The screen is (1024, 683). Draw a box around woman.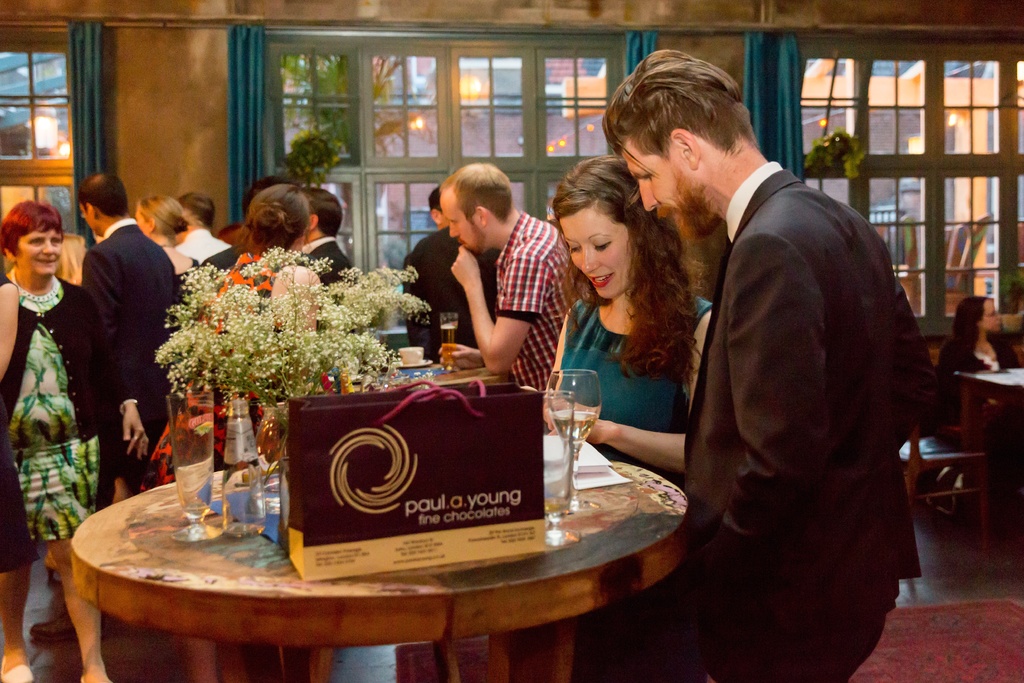
bbox=[227, 185, 332, 356].
